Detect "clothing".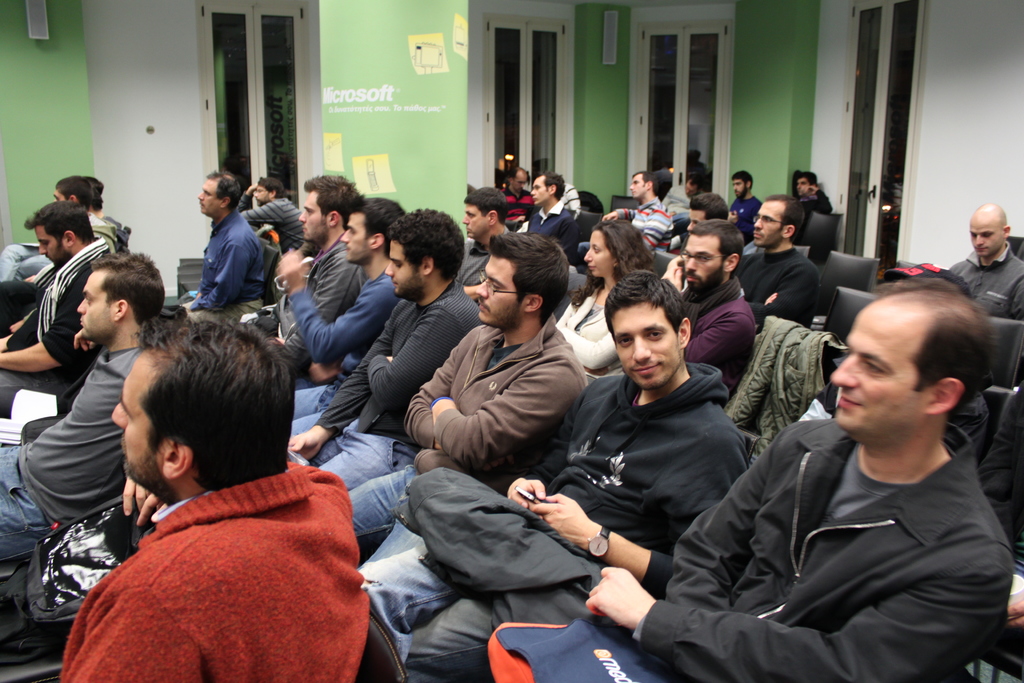
Detected at 456/235/490/285.
